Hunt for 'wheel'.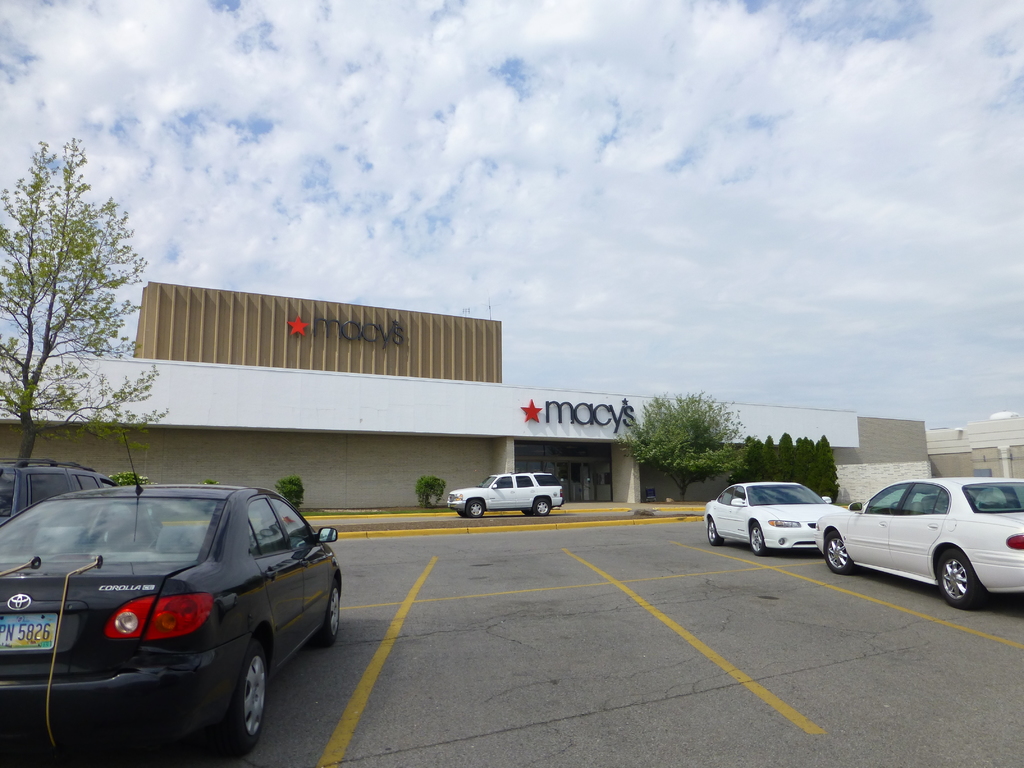
Hunted down at 824, 531, 861, 577.
